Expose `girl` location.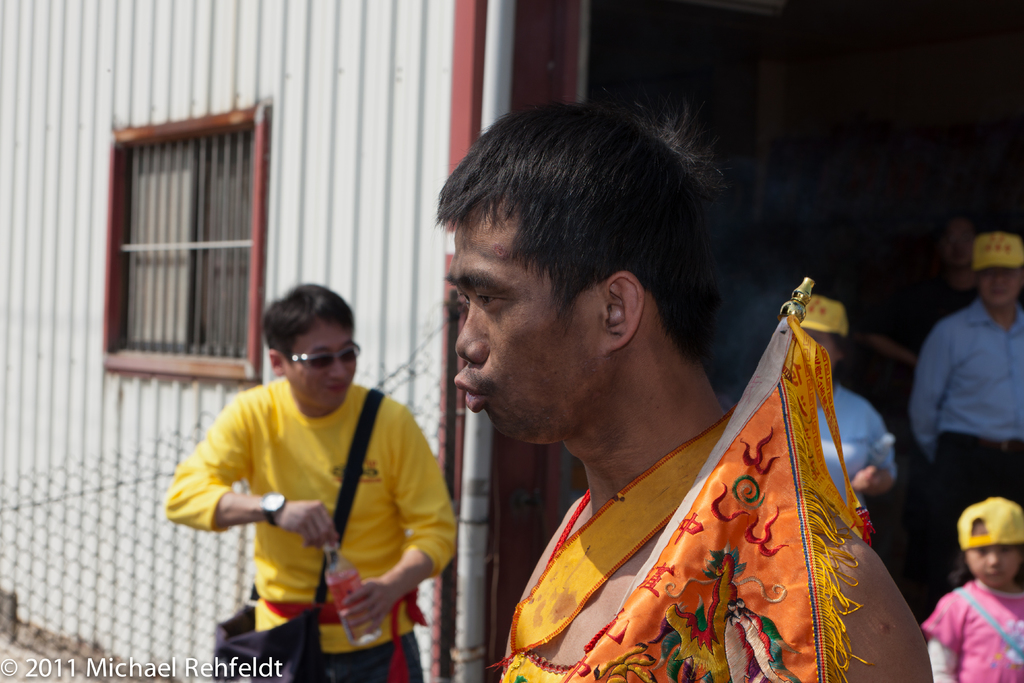
Exposed at detection(921, 495, 1023, 682).
